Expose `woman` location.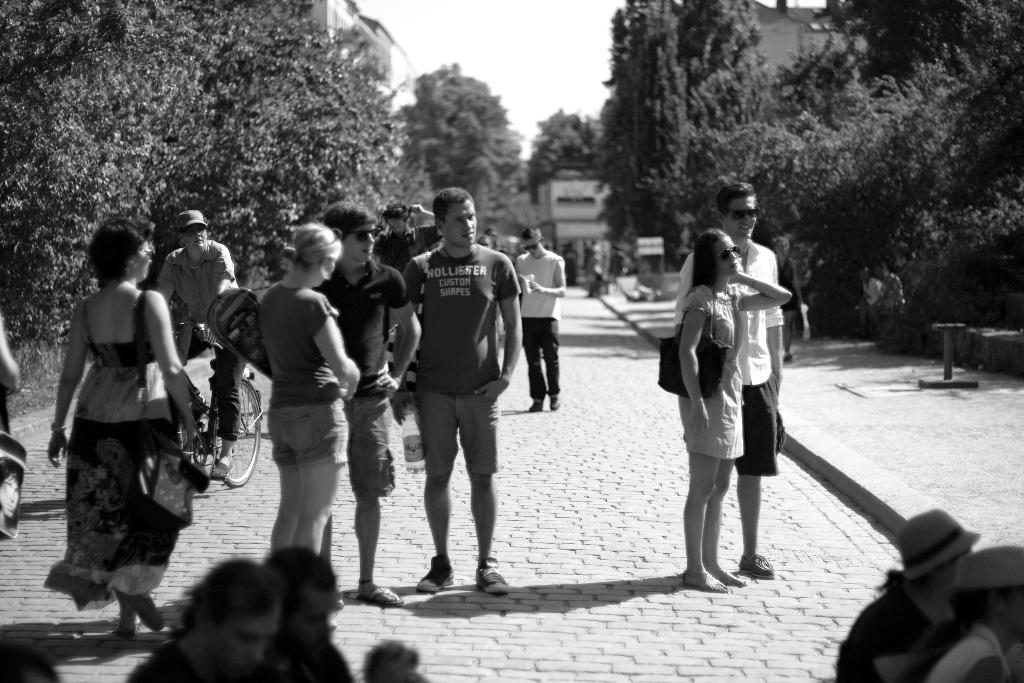
Exposed at 256:219:362:557.
